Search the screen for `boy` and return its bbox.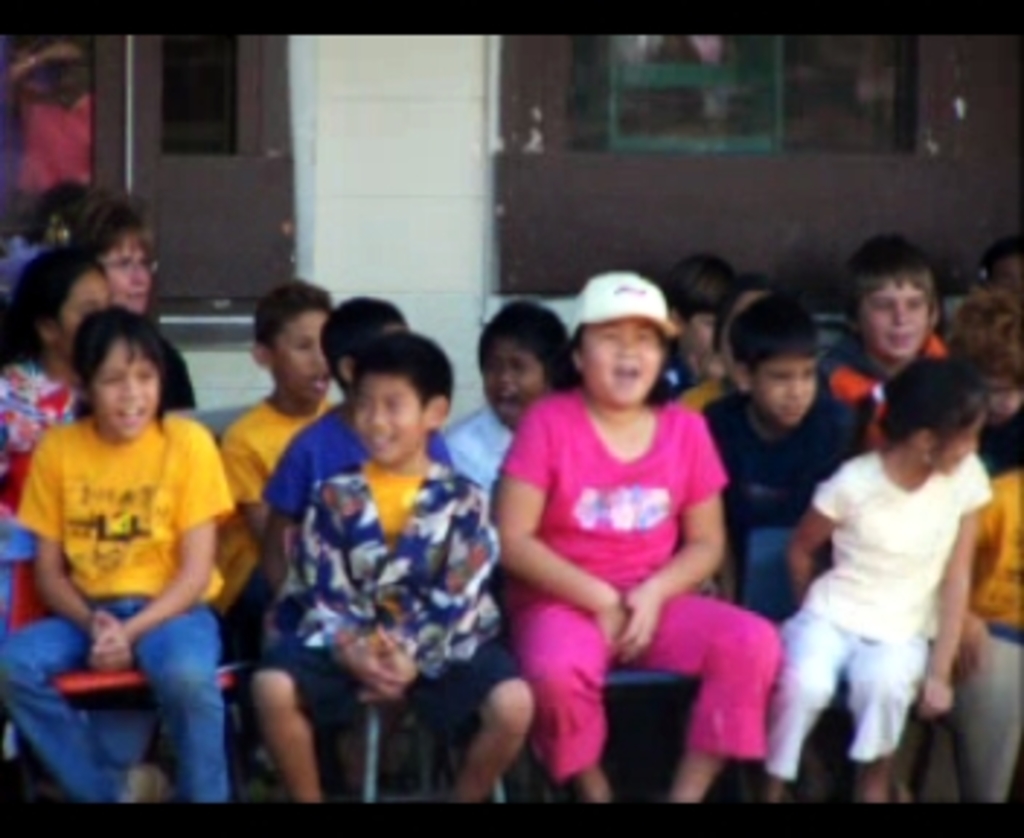
Found: rect(215, 276, 337, 640).
